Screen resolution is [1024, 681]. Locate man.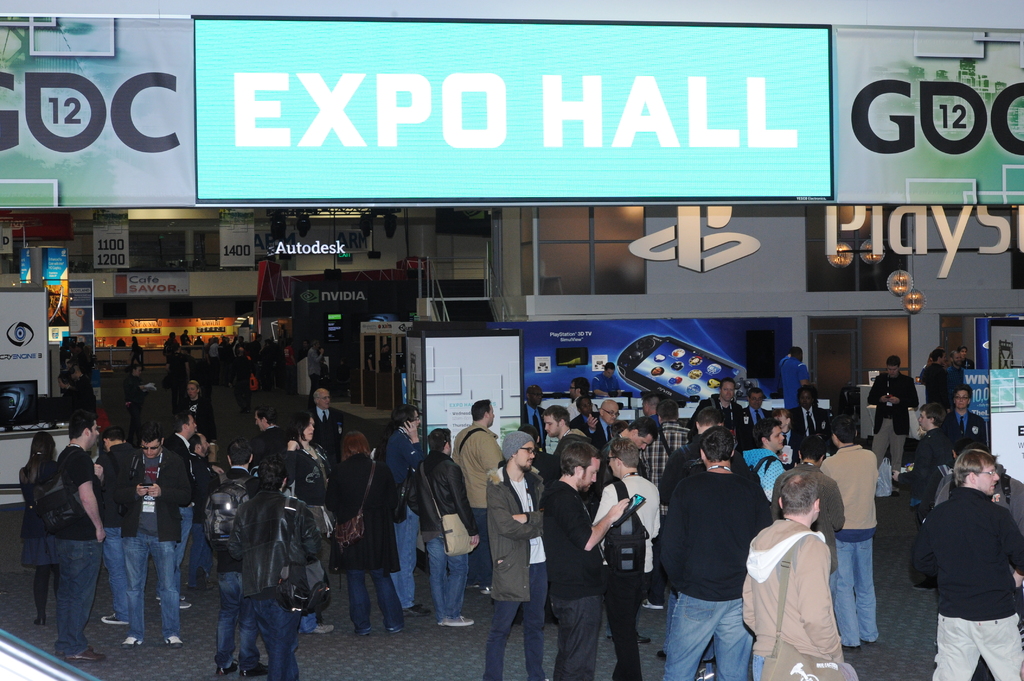
left=300, top=382, right=348, bottom=469.
